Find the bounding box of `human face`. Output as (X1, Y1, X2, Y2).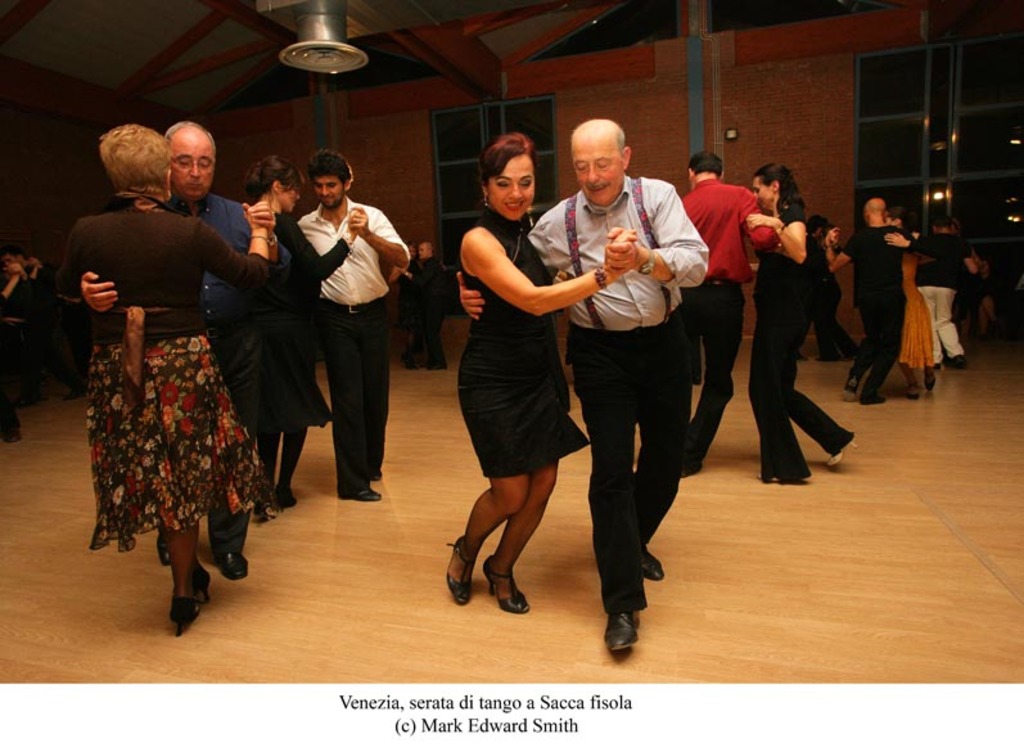
(287, 192, 298, 208).
